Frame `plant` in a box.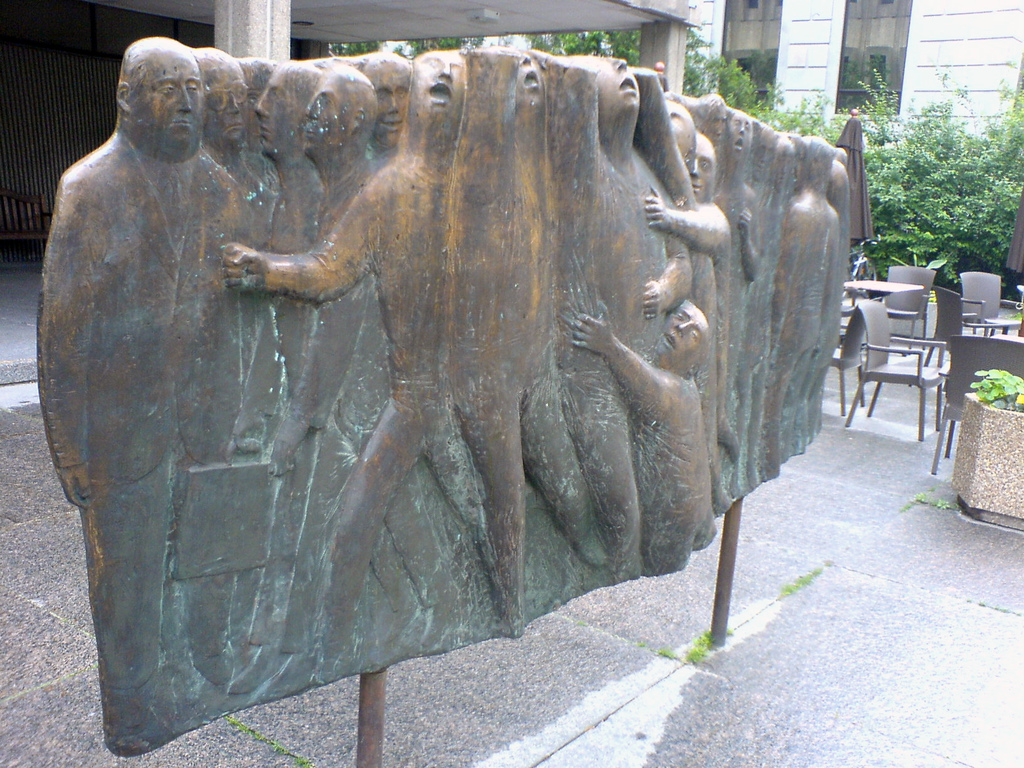
267:741:287:755.
